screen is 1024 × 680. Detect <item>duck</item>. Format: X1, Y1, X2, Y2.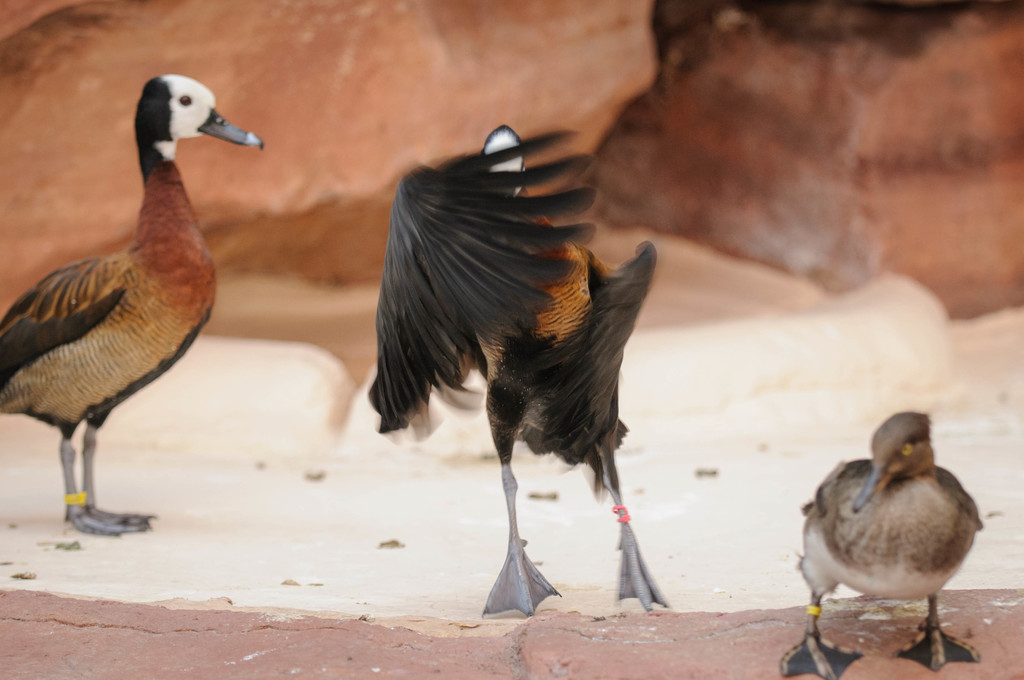
6, 77, 269, 545.
